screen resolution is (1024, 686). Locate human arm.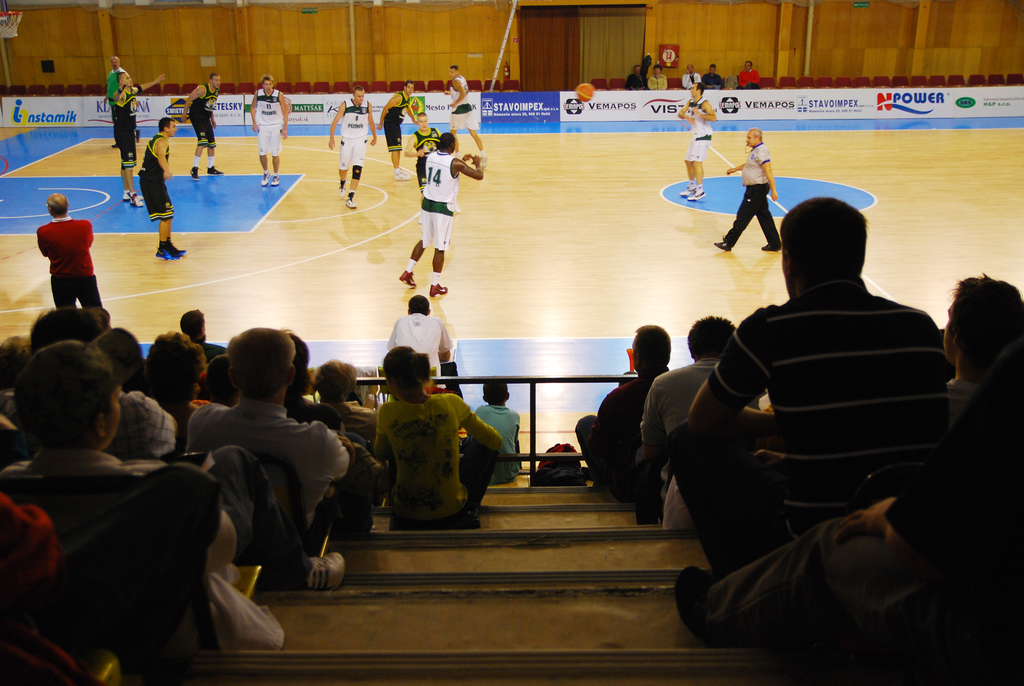
bbox=(282, 90, 291, 139).
